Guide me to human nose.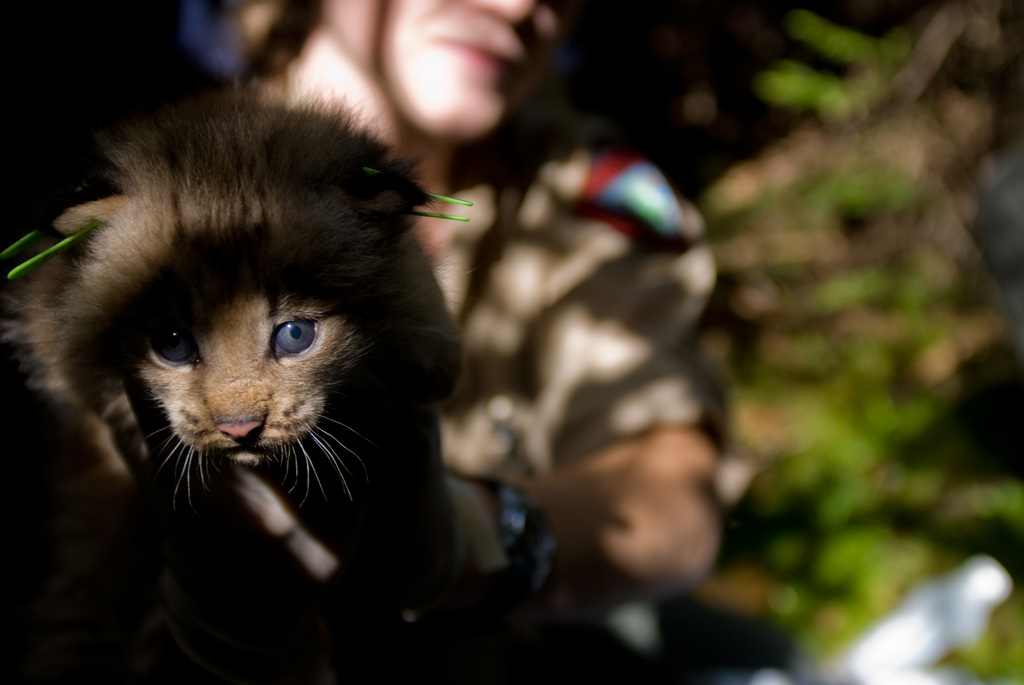
Guidance: [x1=475, y1=0, x2=534, y2=26].
